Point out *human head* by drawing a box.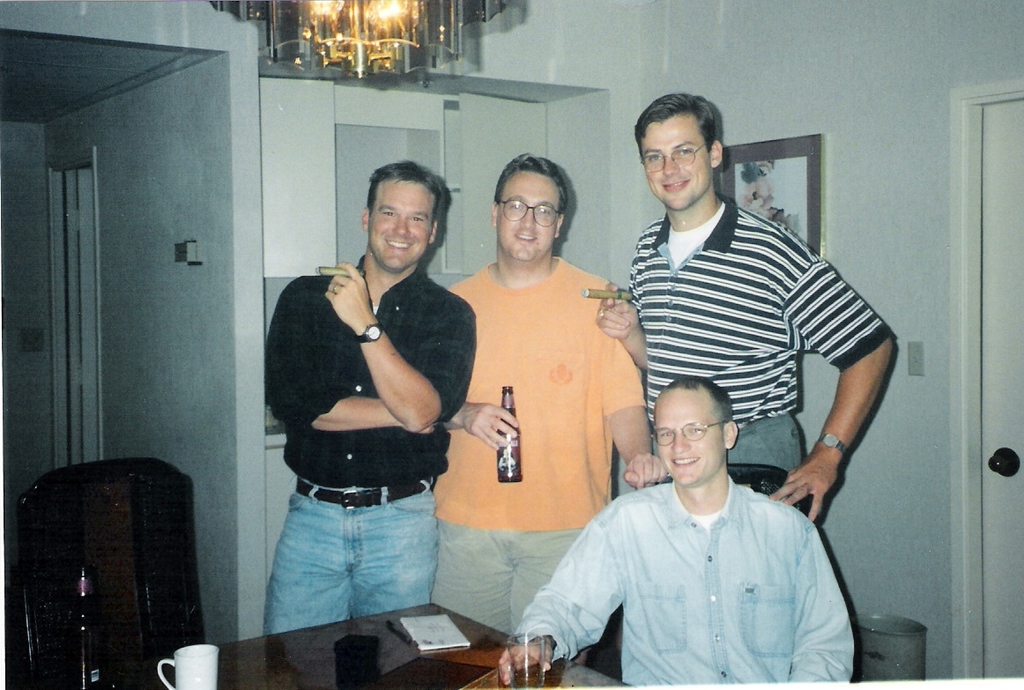
box(360, 162, 445, 270).
